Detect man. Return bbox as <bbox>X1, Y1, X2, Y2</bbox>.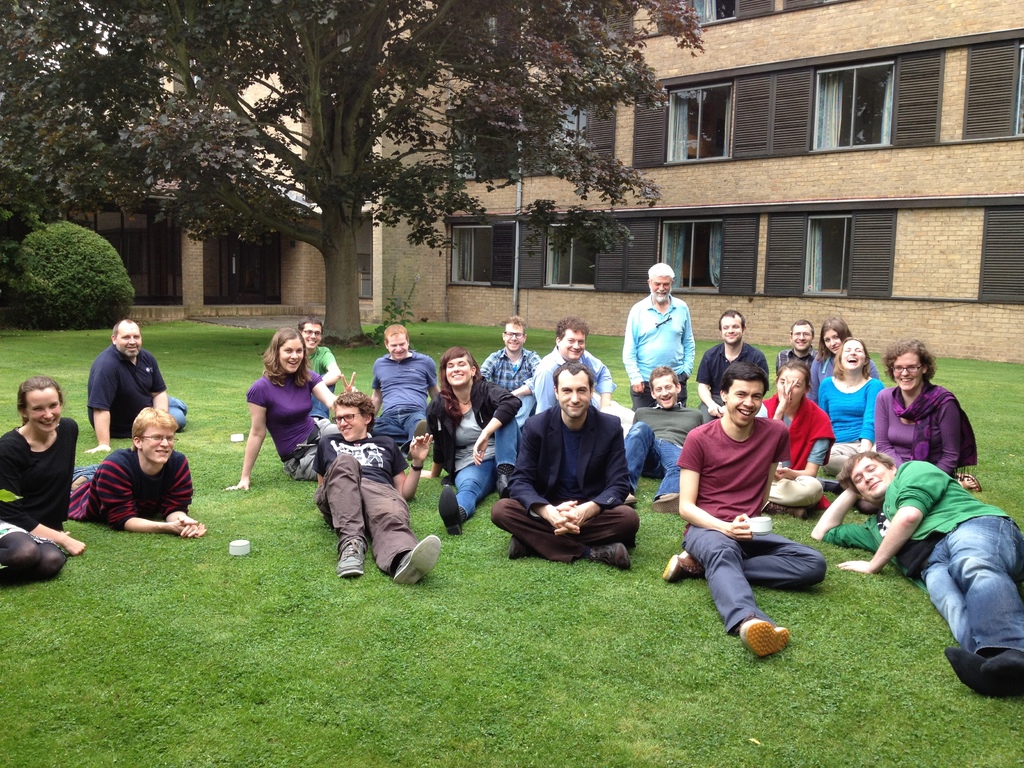
<bbox>621, 262, 697, 404</bbox>.
